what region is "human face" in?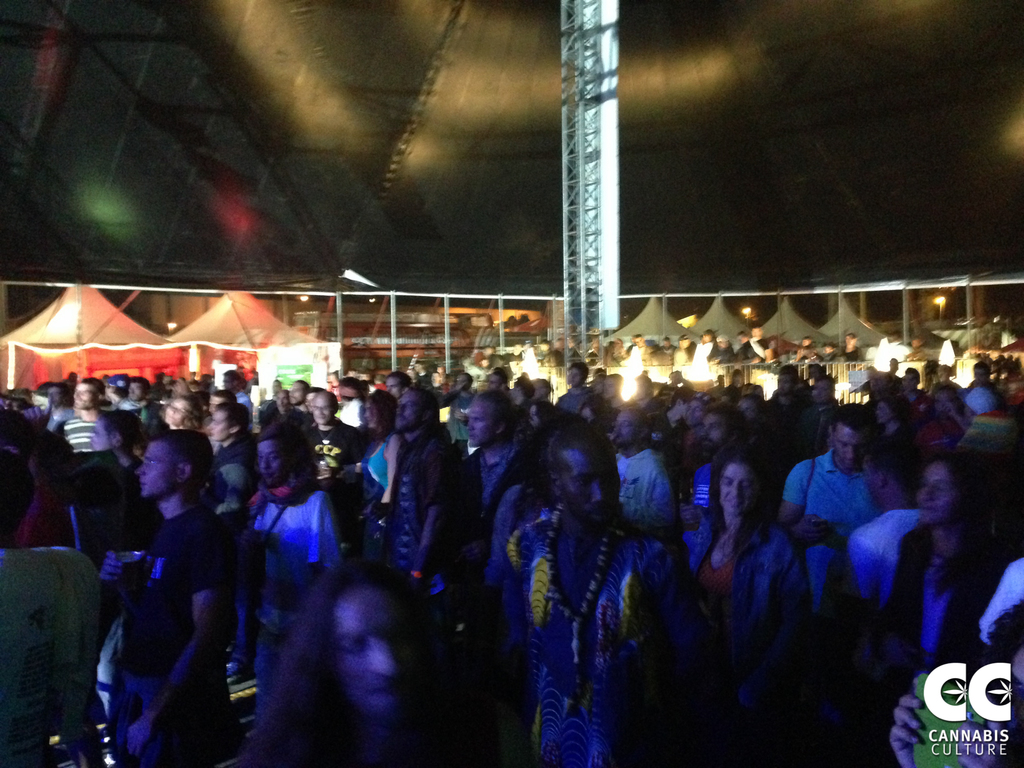
rect(93, 420, 106, 450).
